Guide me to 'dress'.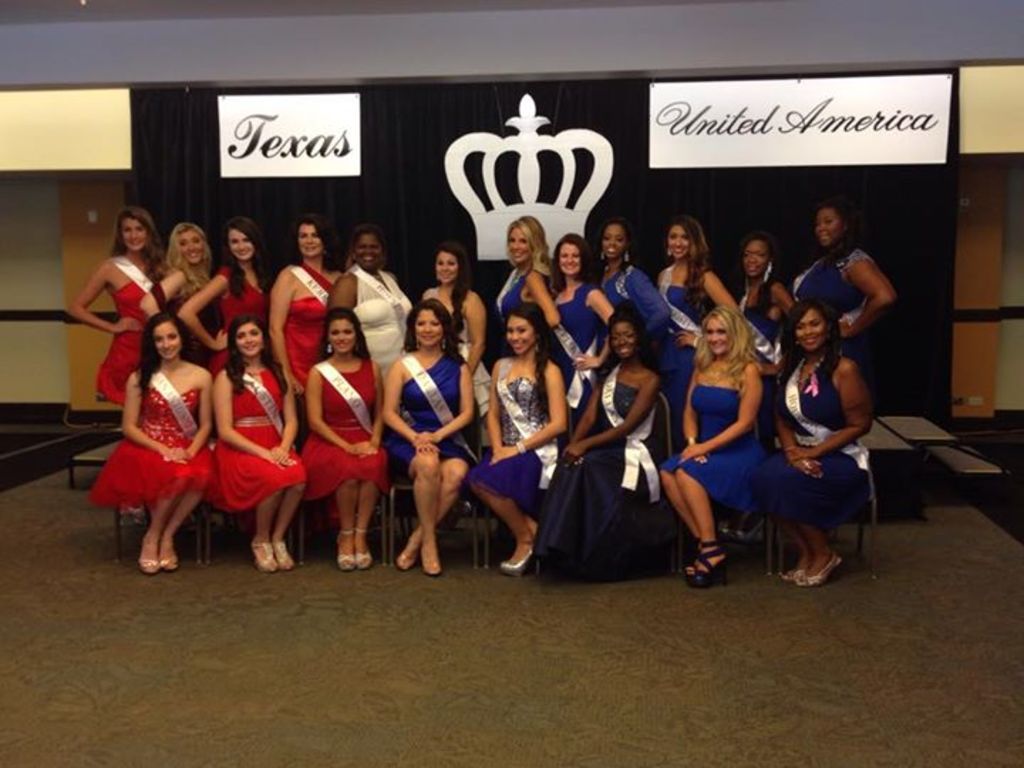
Guidance: pyautogui.locateOnScreen(95, 252, 869, 535).
